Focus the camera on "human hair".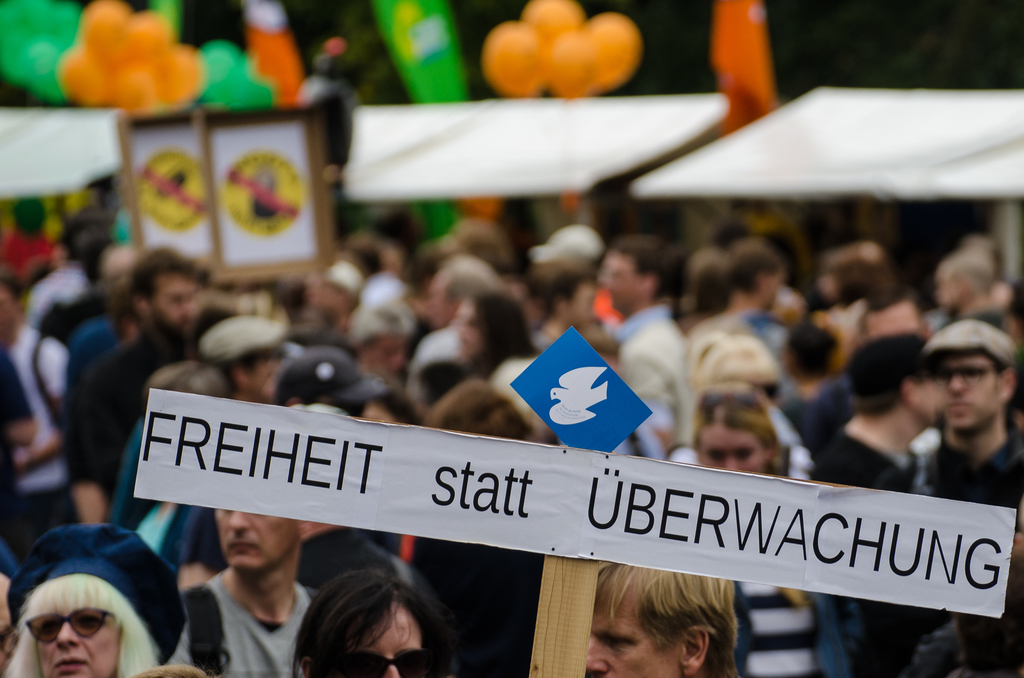
Focus region: <region>527, 254, 598, 318</region>.
